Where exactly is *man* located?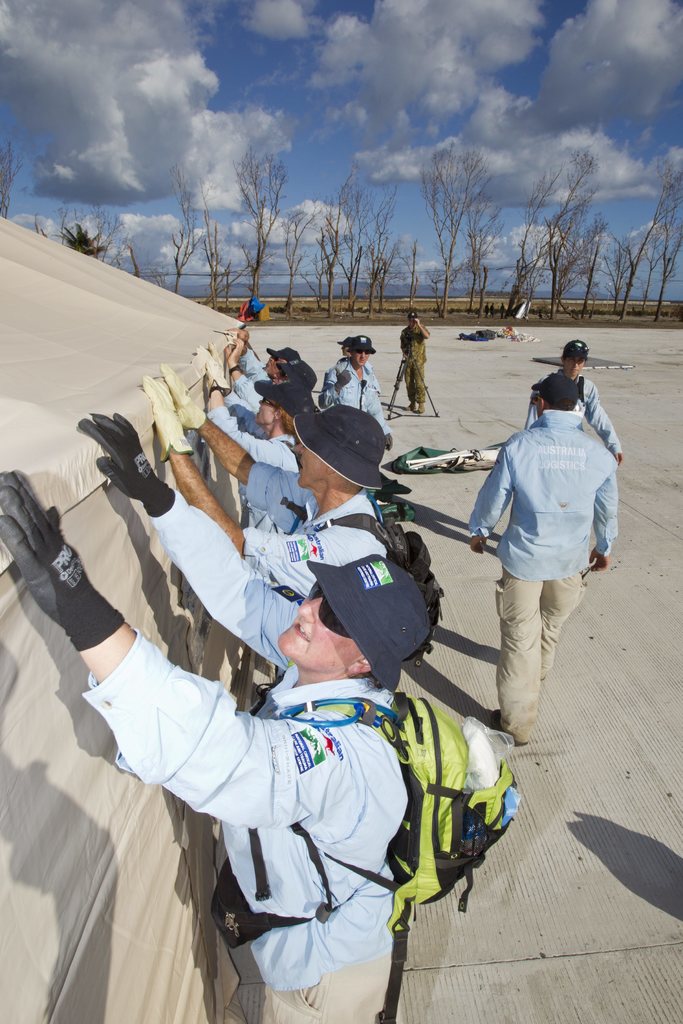
Its bounding box is <box>240,321,300,369</box>.
